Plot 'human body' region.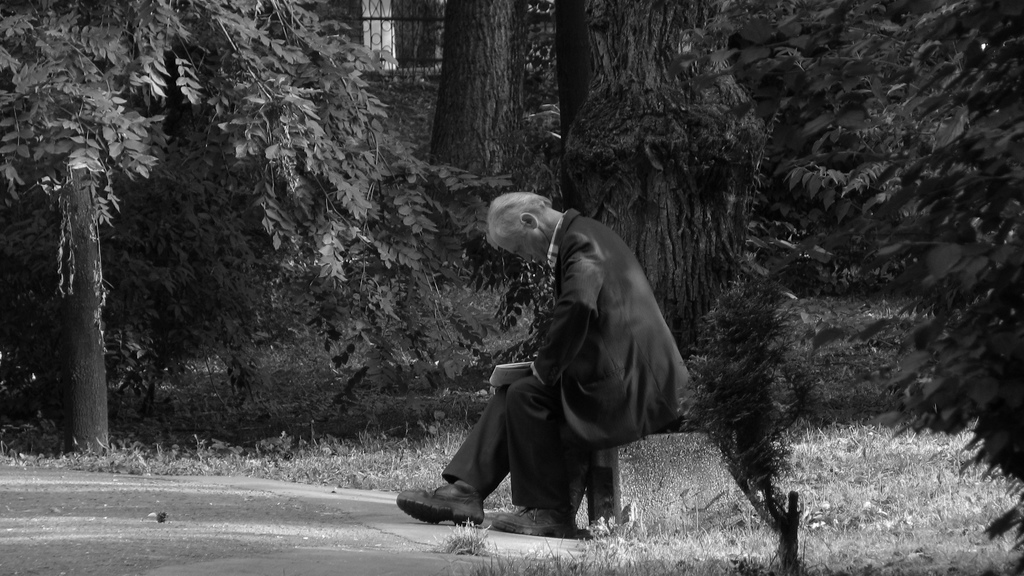
Plotted at <bbox>443, 175, 688, 520</bbox>.
